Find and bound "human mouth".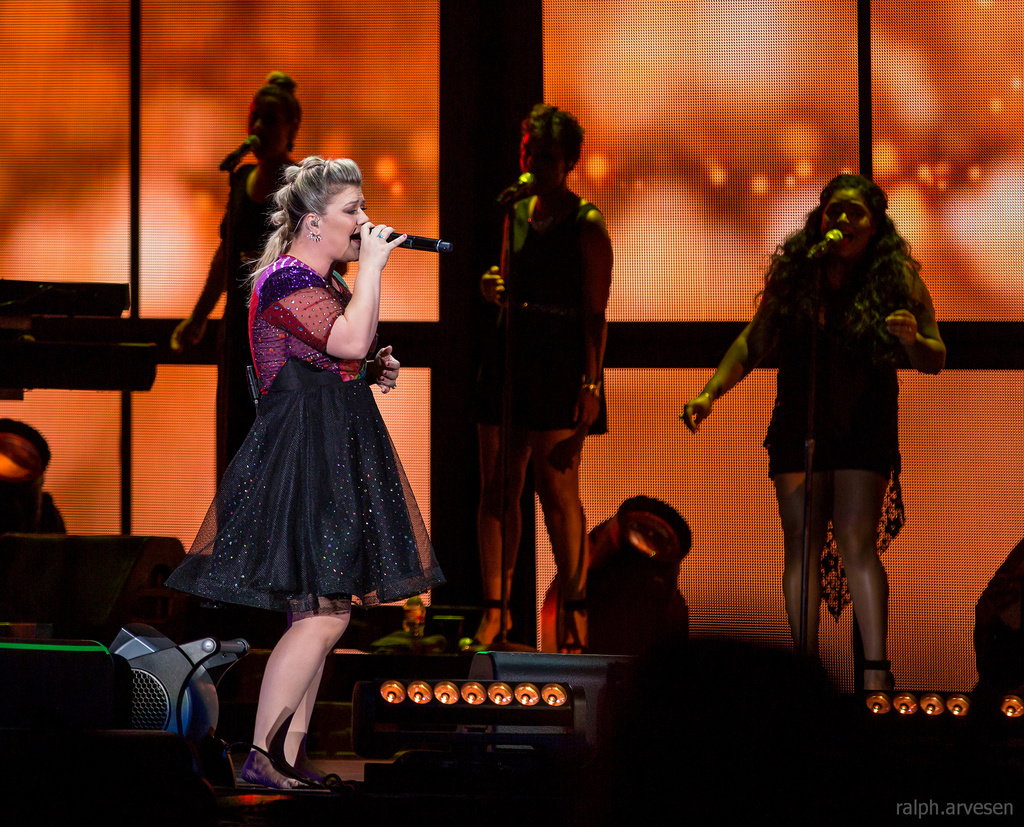
Bound: left=844, top=231, right=849, bottom=244.
